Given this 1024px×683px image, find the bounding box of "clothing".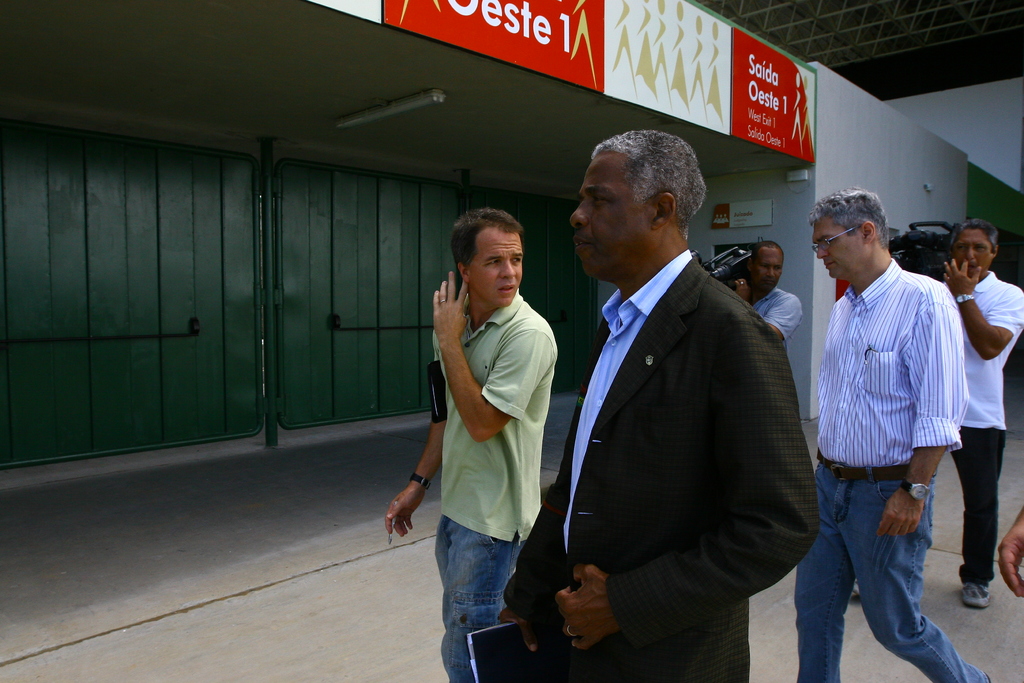
detection(522, 193, 836, 677).
